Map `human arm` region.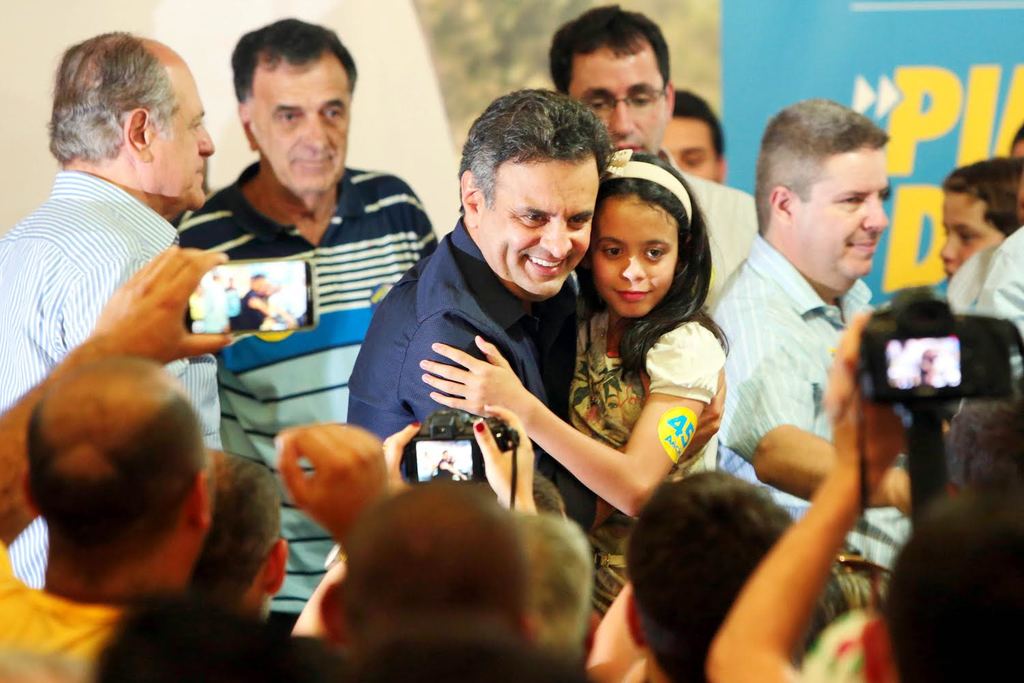
Mapped to BBox(731, 193, 772, 272).
